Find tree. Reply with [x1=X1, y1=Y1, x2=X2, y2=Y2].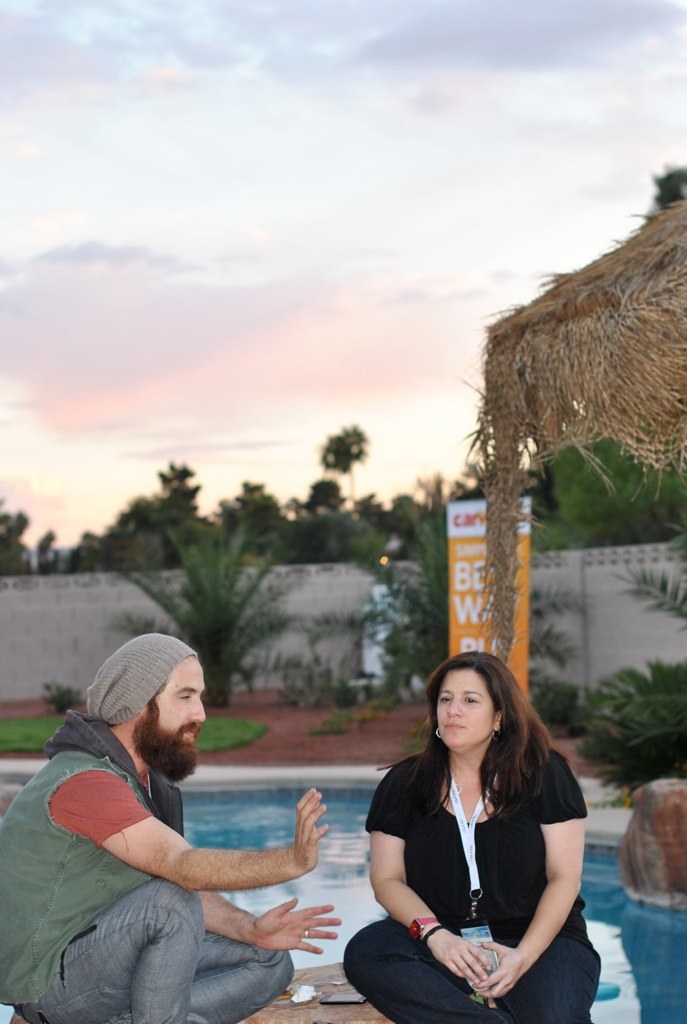
[x1=318, y1=427, x2=372, y2=500].
